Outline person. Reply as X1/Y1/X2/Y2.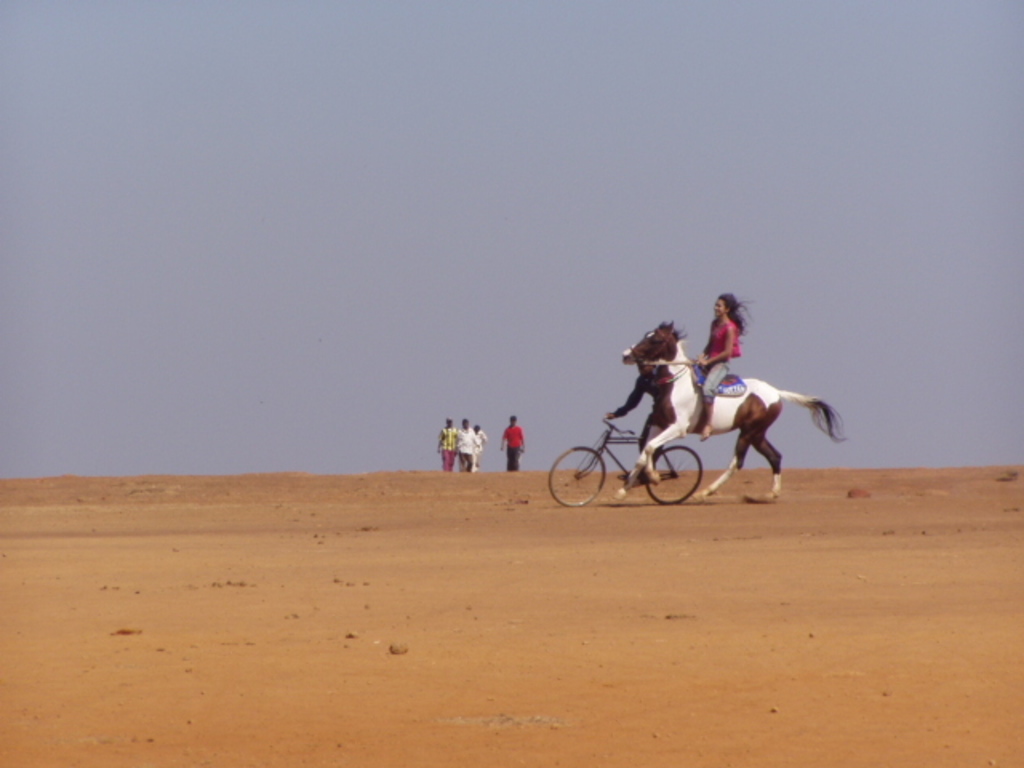
454/416/478/472.
